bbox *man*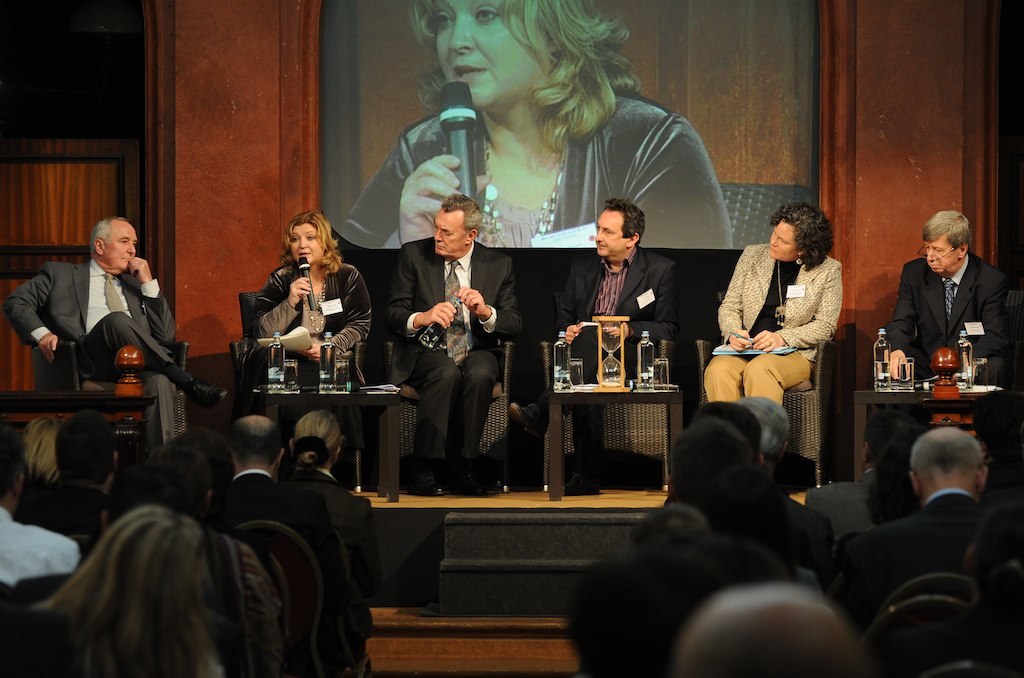
rect(837, 428, 1023, 621)
